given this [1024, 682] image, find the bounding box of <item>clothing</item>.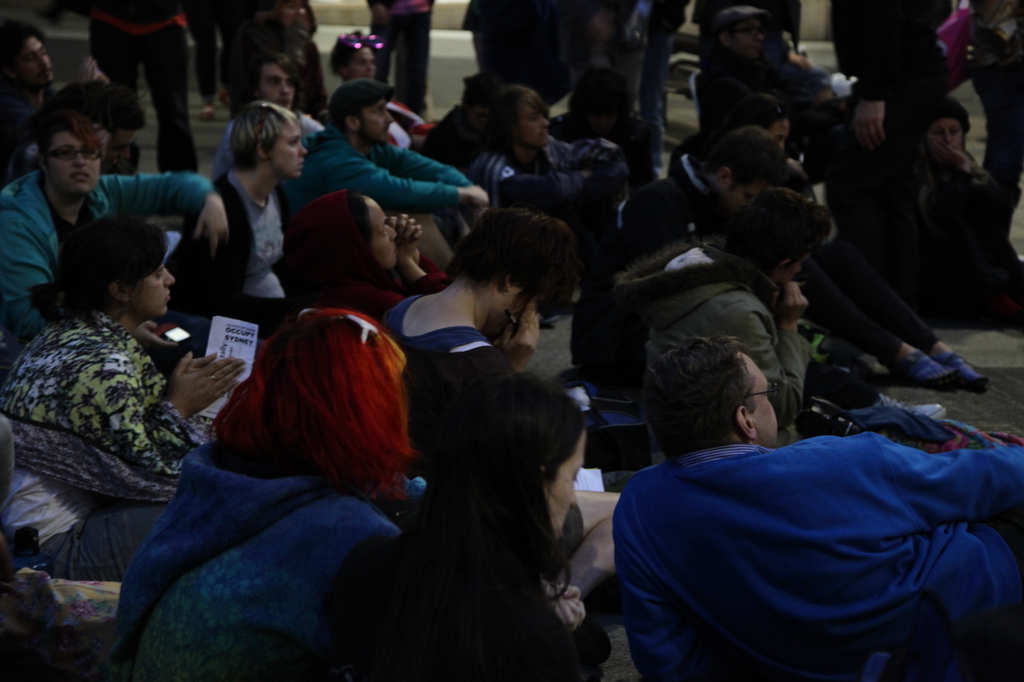
box=[608, 389, 1023, 681].
